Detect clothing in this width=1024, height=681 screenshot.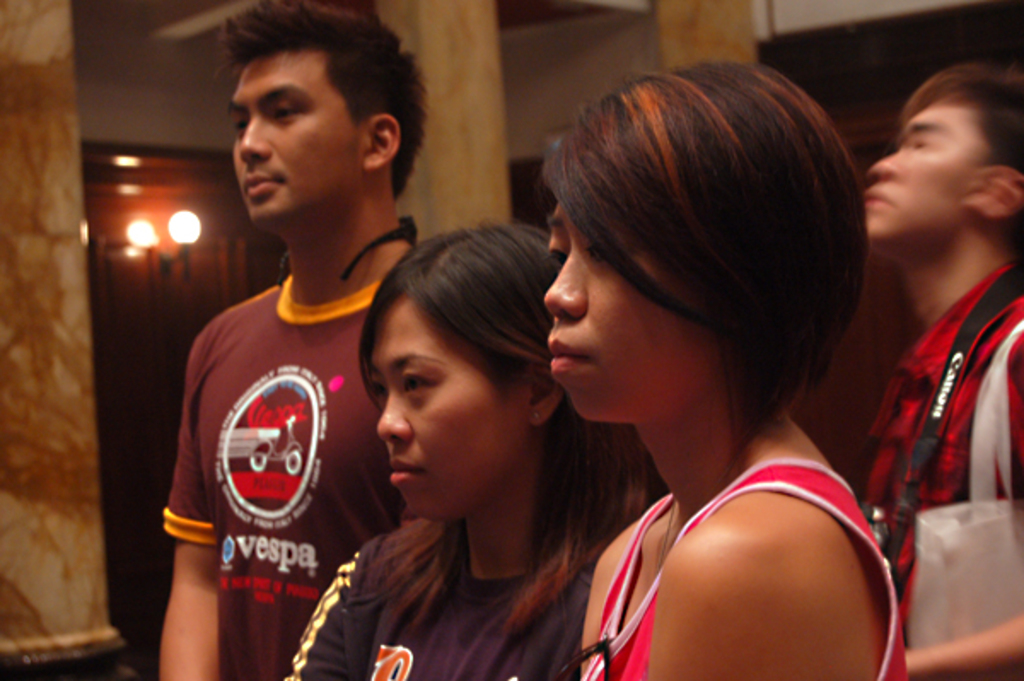
Detection: x1=287 y1=492 x2=608 y2=679.
